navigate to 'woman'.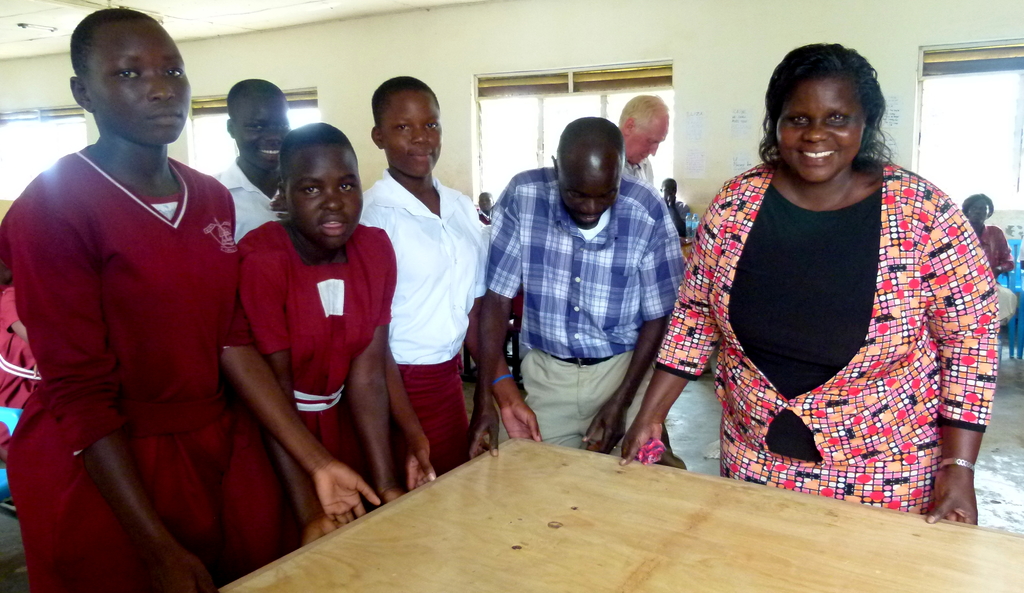
Navigation target: bbox=(230, 120, 419, 553).
